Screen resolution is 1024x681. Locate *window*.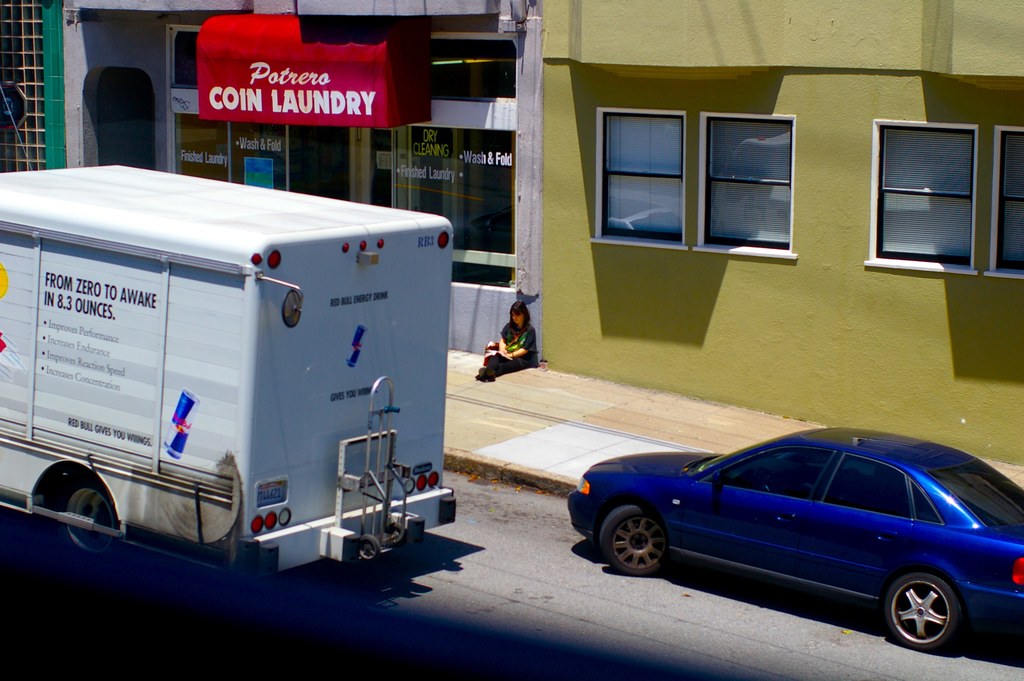
861/120/980/274.
